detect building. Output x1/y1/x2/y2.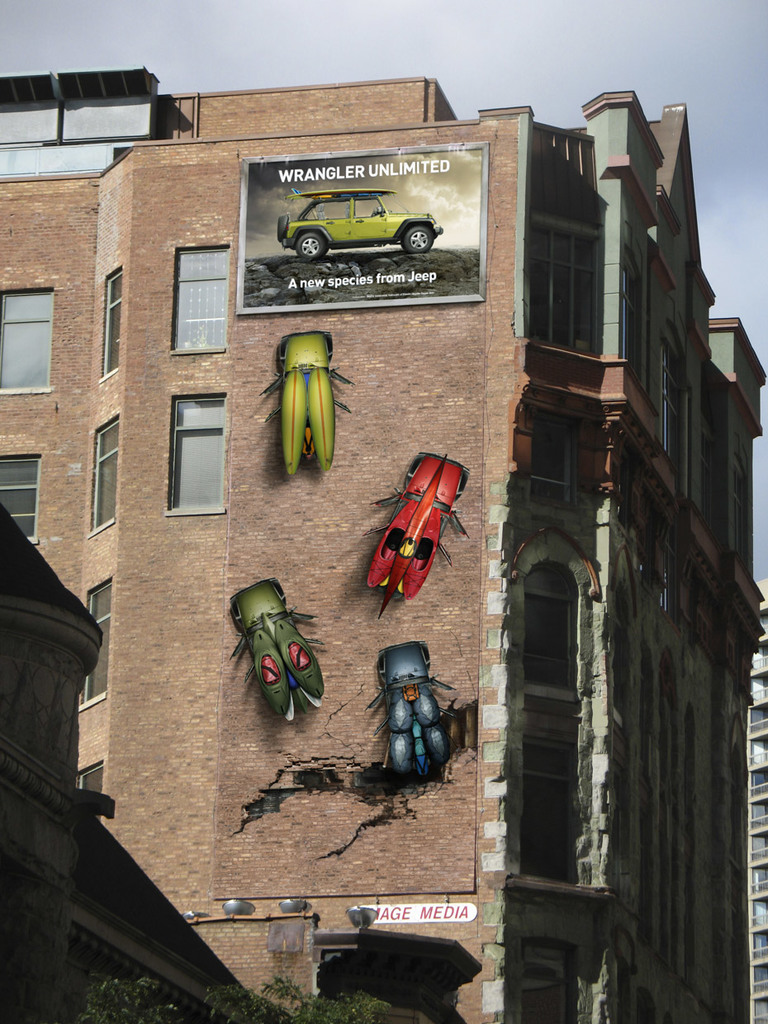
0/57/767/1021.
